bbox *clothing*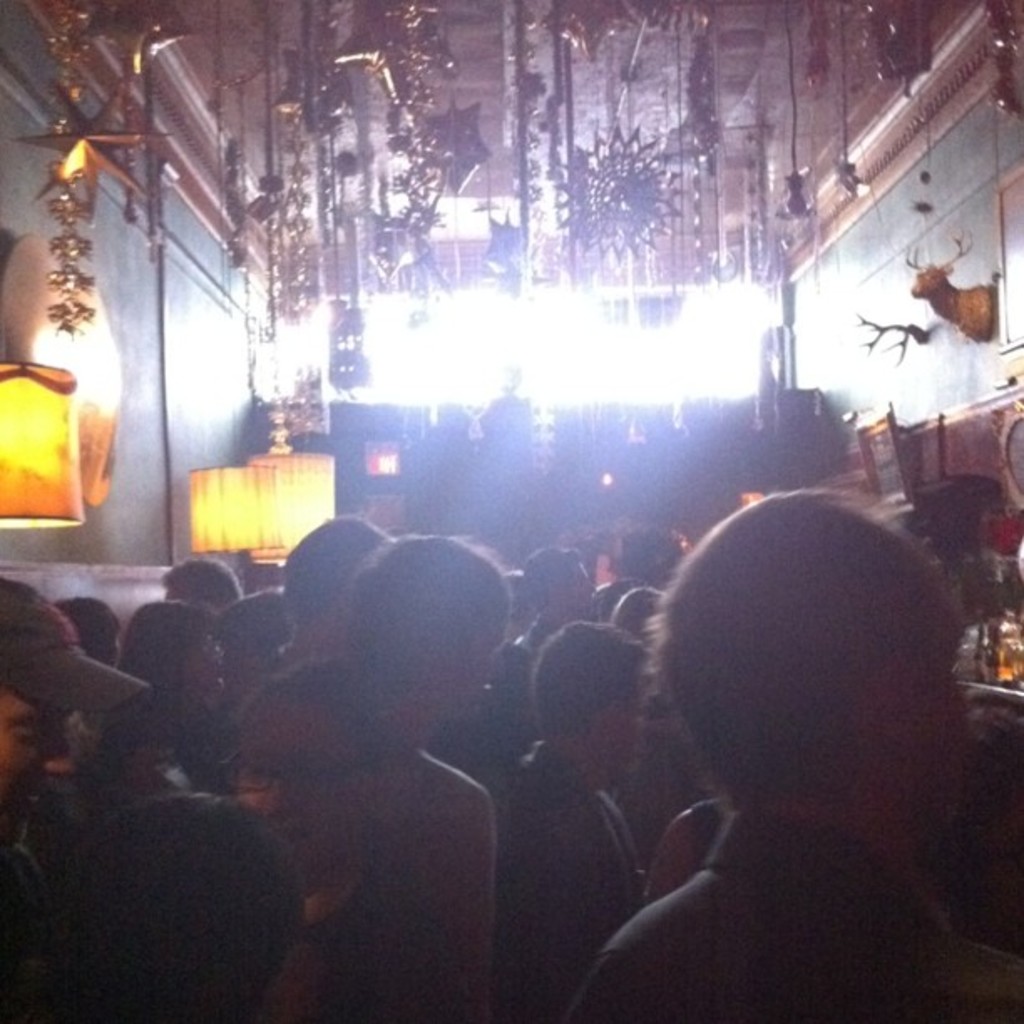
{"left": 512, "top": 616, "right": 552, "bottom": 653}
